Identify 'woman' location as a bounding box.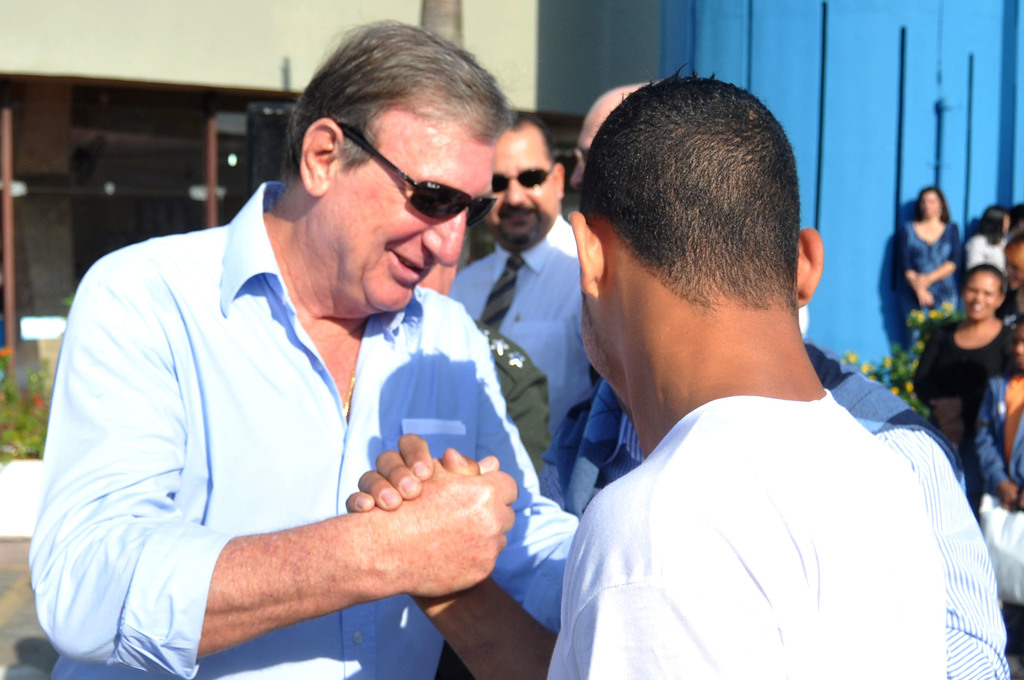
[970, 324, 1023, 648].
